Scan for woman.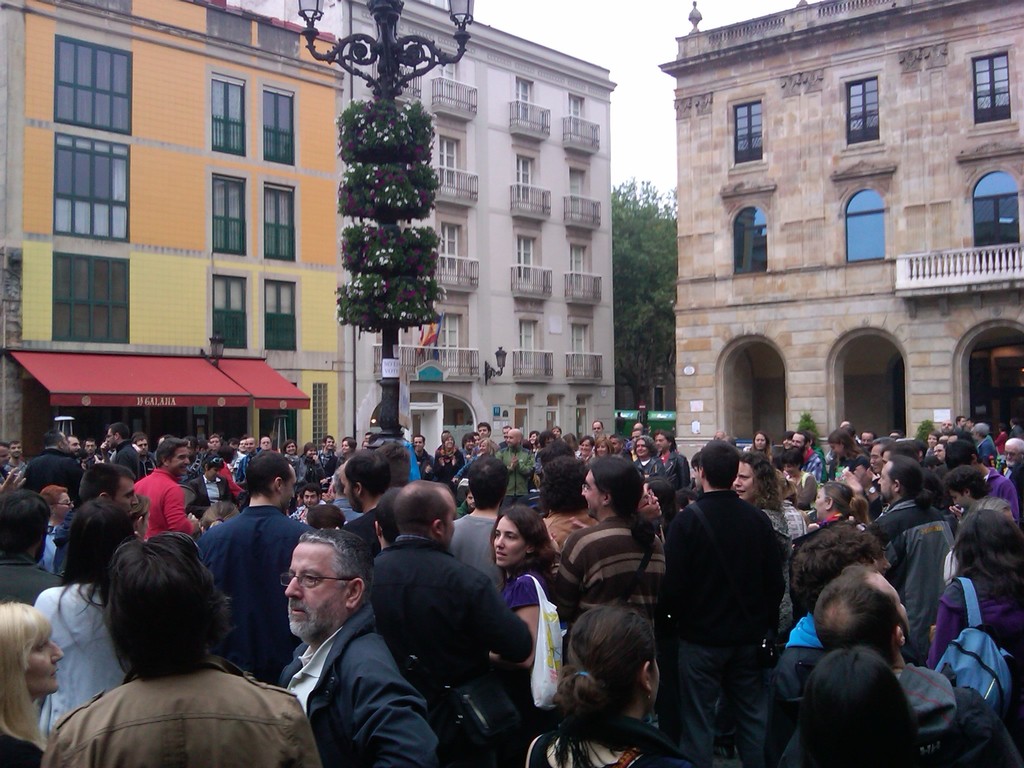
Scan result: region(738, 455, 799, 536).
